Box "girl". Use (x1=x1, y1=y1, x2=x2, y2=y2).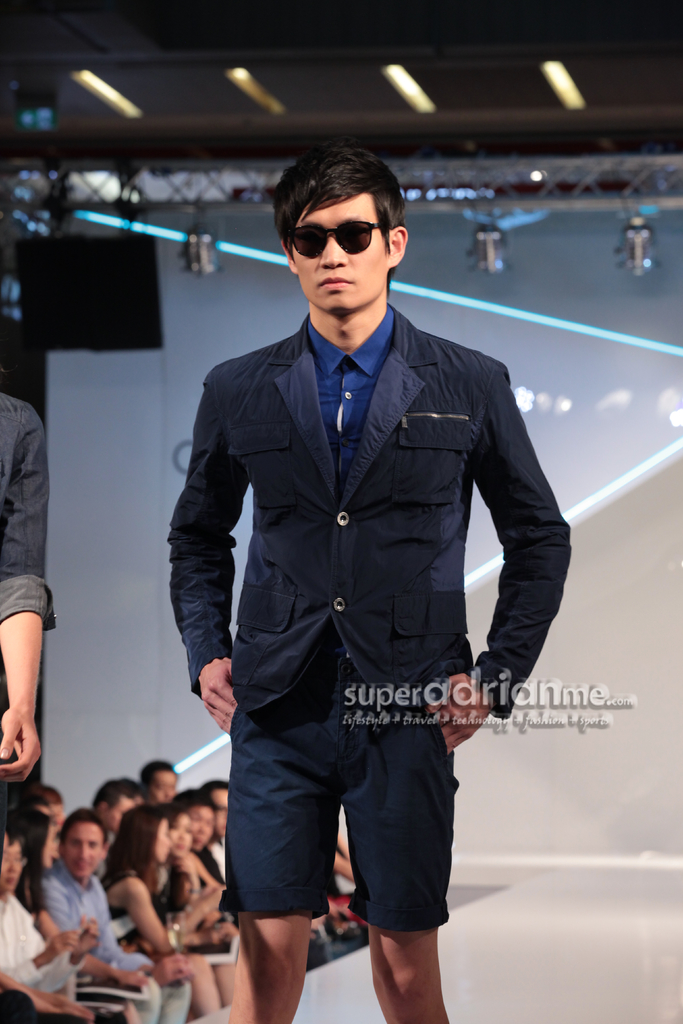
(x1=160, y1=809, x2=232, y2=1001).
